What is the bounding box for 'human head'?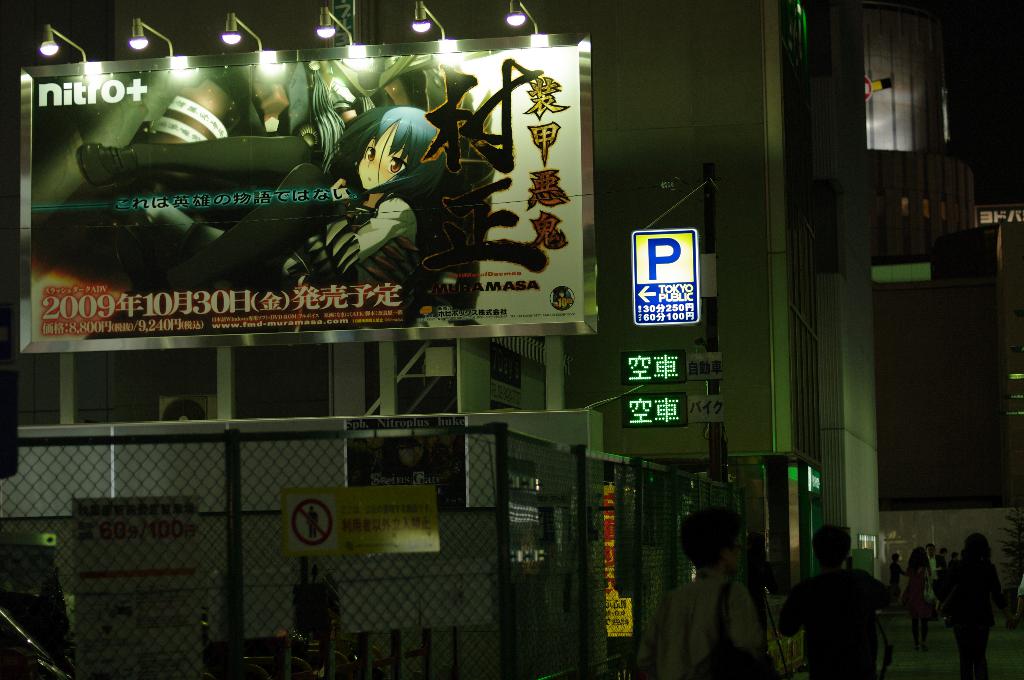
924:541:932:555.
